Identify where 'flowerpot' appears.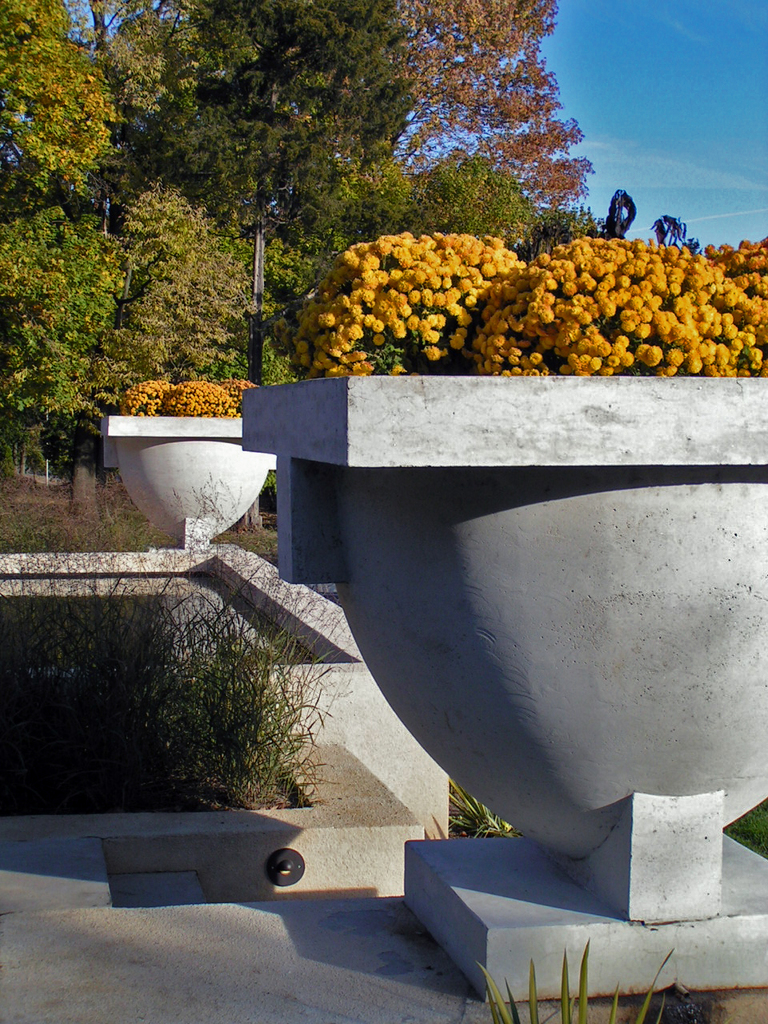
Appears at Rect(104, 412, 264, 554).
